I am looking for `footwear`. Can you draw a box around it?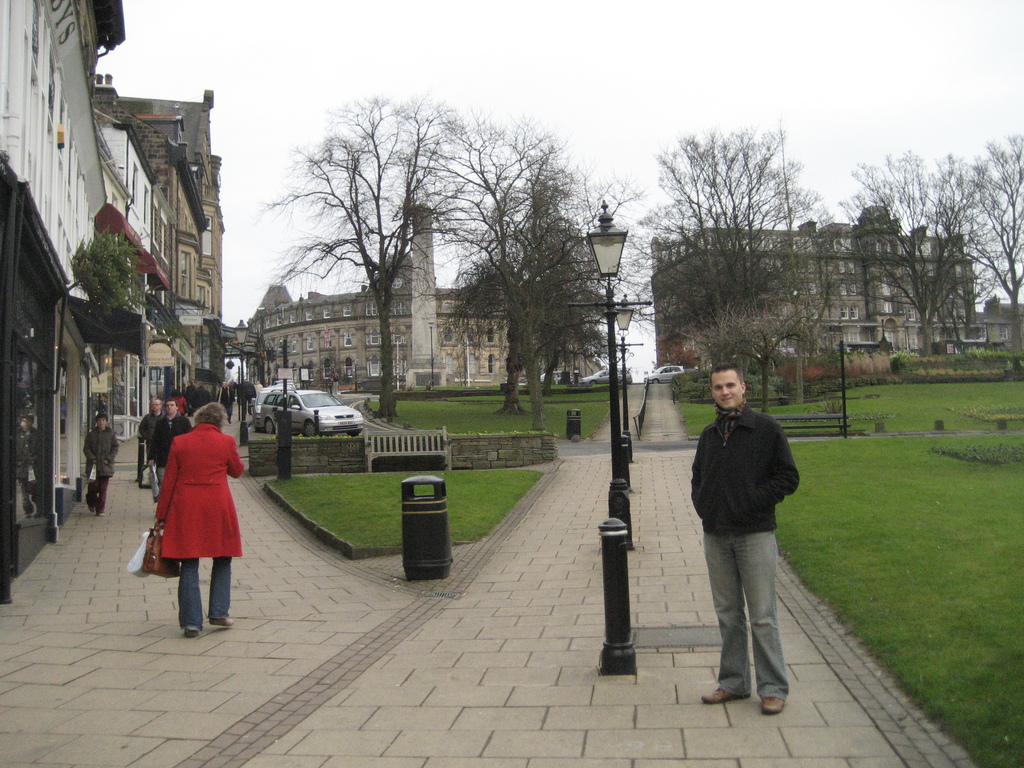
Sure, the bounding box is Rect(184, 627, 199, 642).
